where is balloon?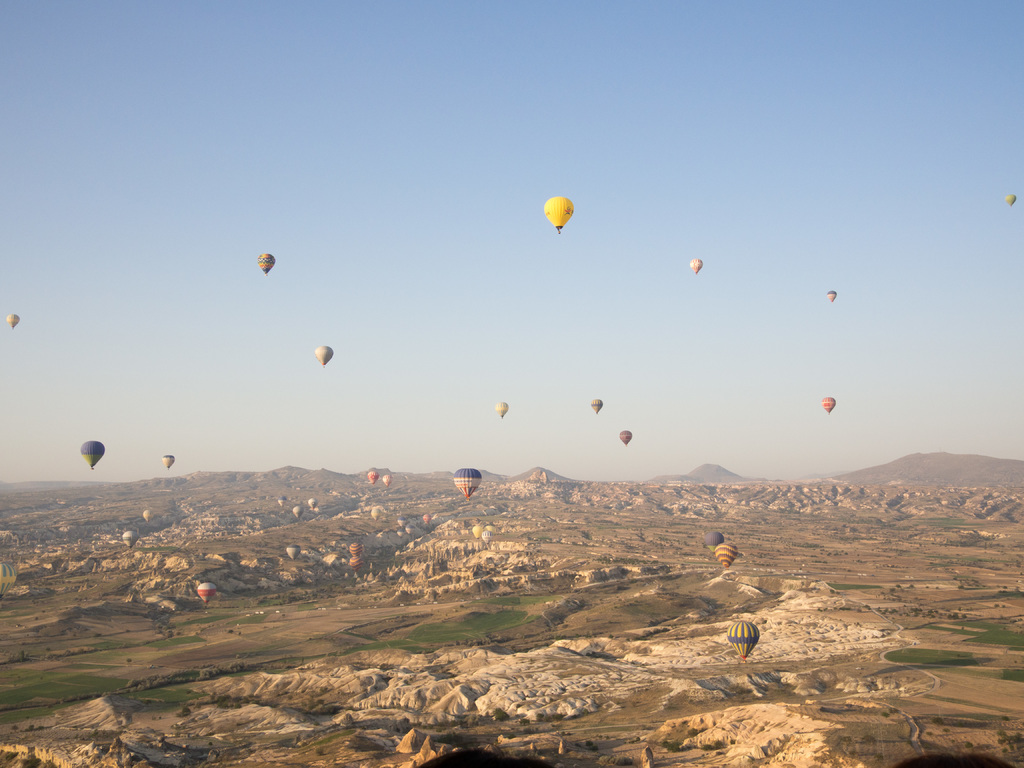
<region>287, 544, 303, 561</region>.
